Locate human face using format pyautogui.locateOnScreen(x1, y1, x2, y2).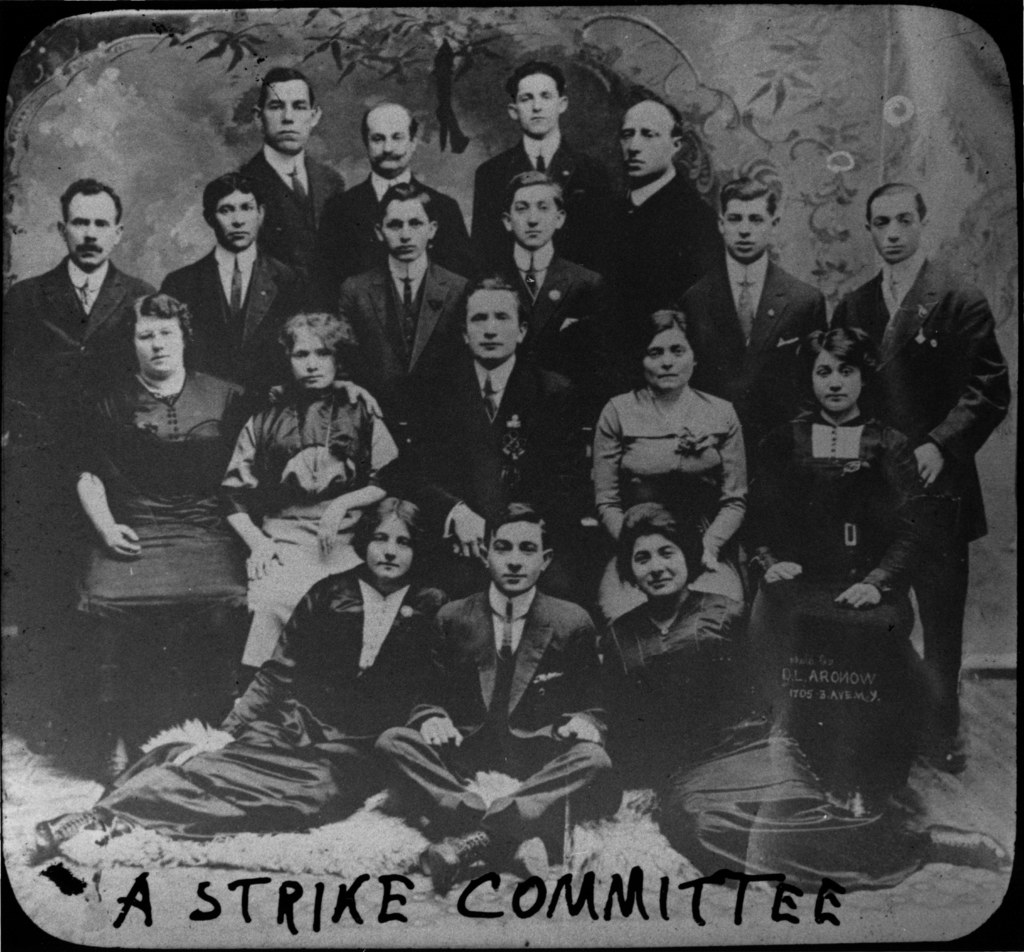
pyautogui.locateOnScreen(511, 181, 552, 245).
